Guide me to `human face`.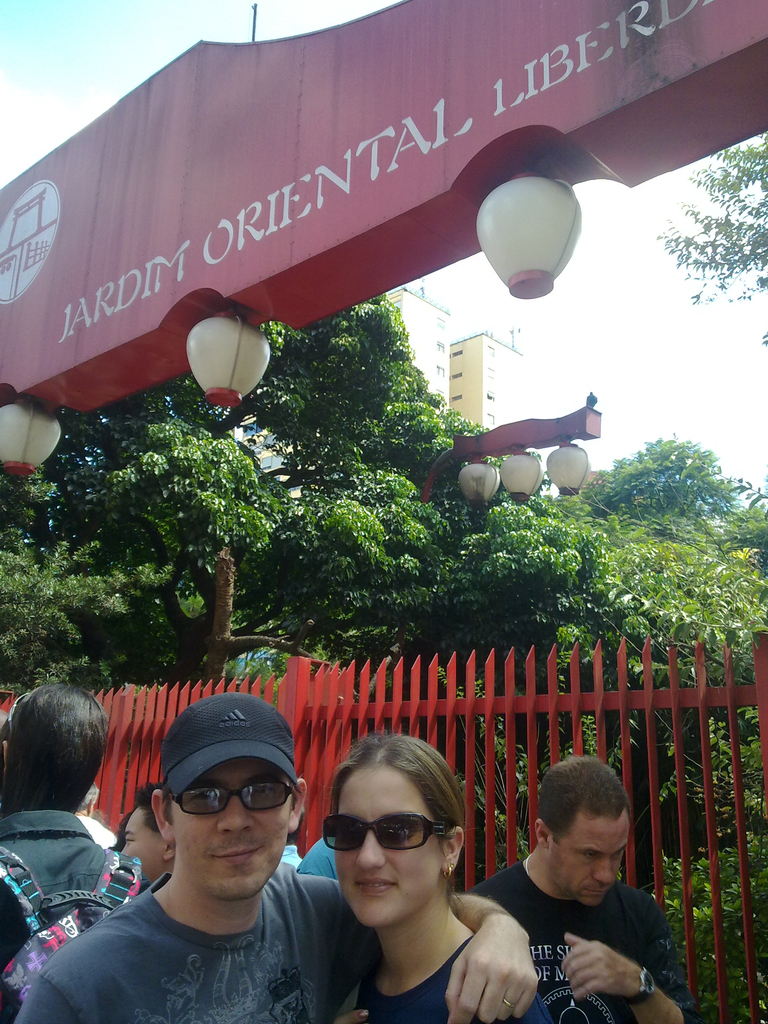
Guidance: {"left": 115, "top": 807, "right": 169, "bottom": 886}.
